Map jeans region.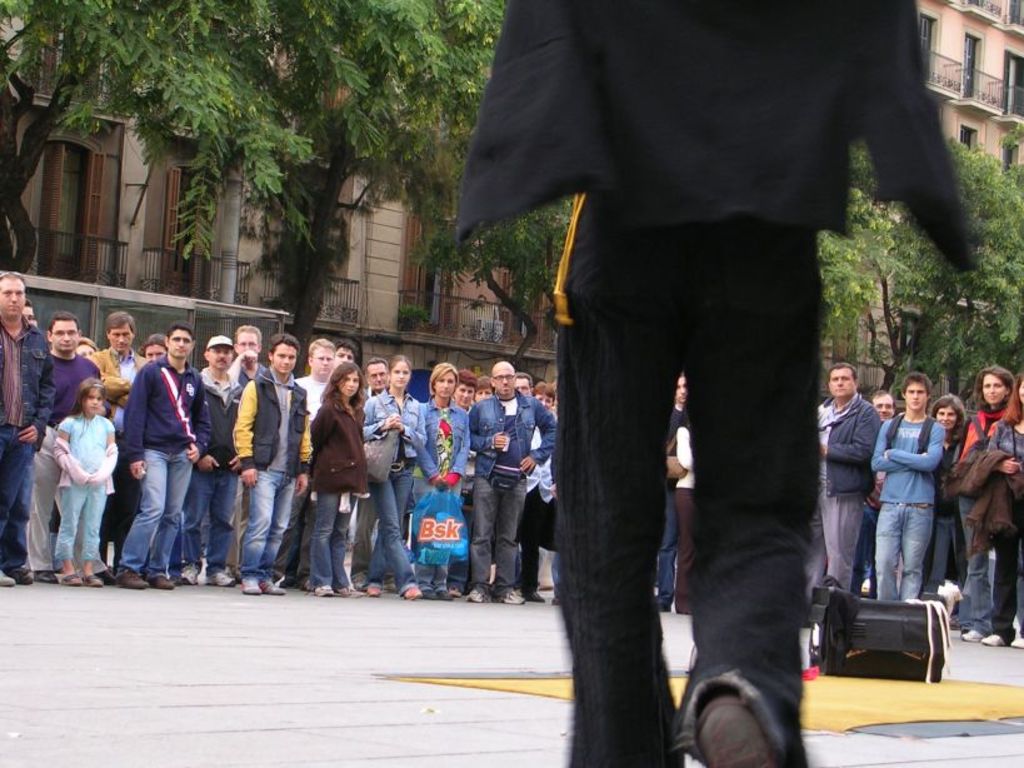
Mapped to {"left": 475, "top": 480, "right": 521, "bottom": 589}.
